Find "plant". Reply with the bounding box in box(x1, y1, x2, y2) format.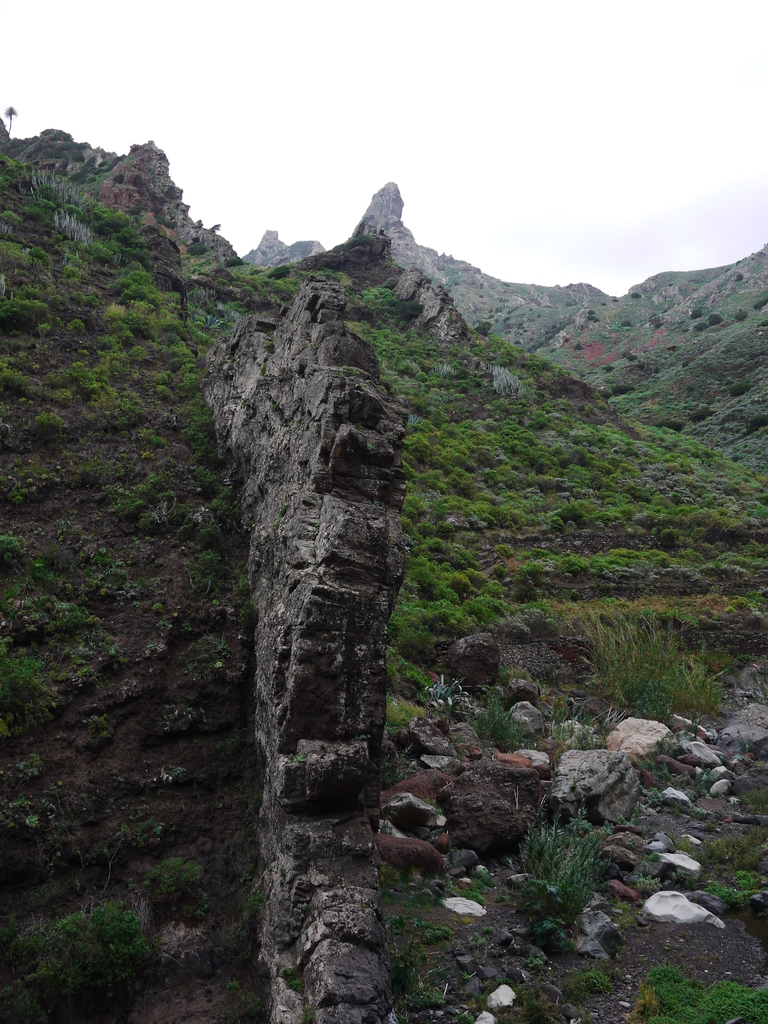
box(576, 598, 676, 727).
